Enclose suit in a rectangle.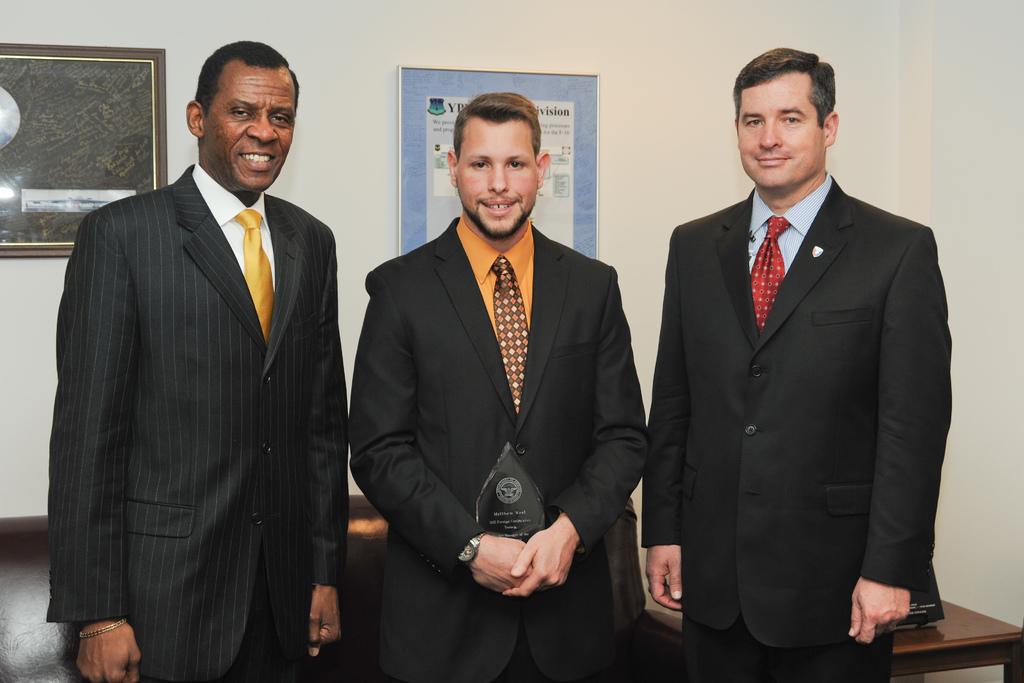
BBox(343, 210, 648, 682).
